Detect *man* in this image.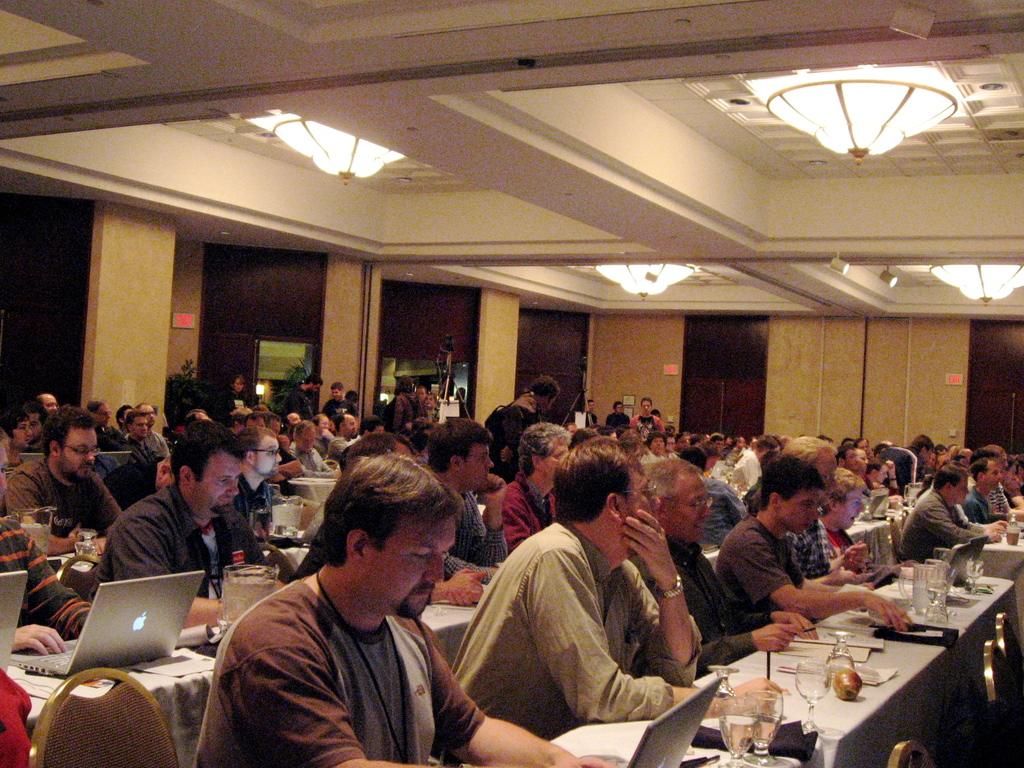
Detection: [left=120, top=405, right=129, bottom=431].
